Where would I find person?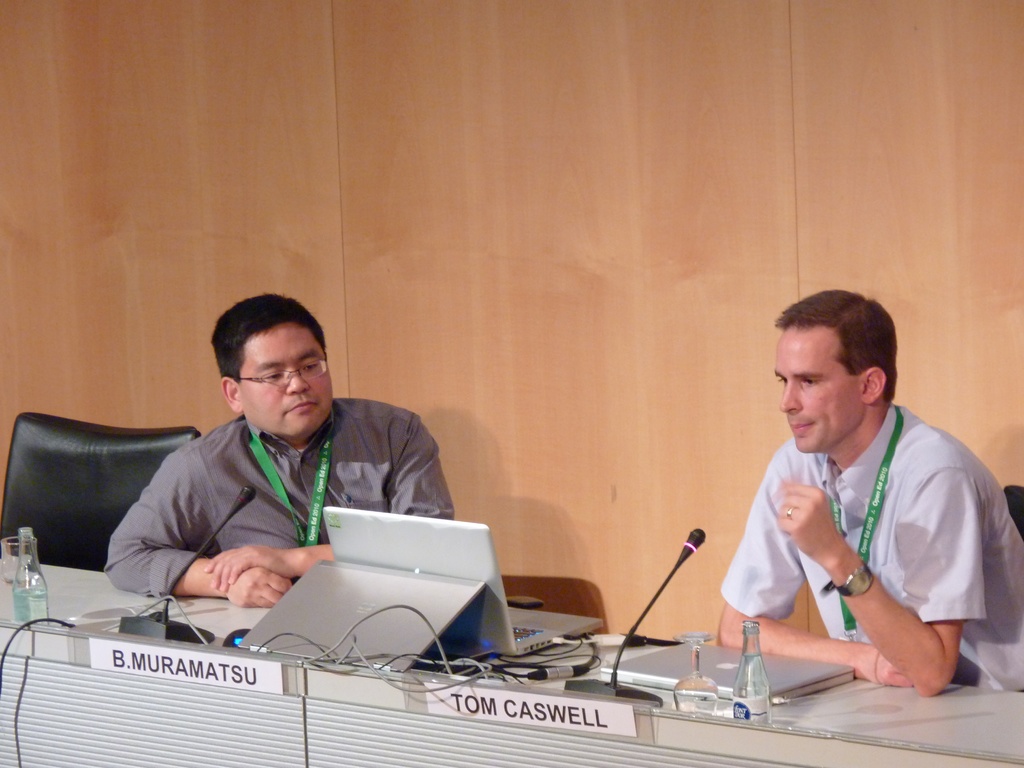
At 113:291:454:606.
